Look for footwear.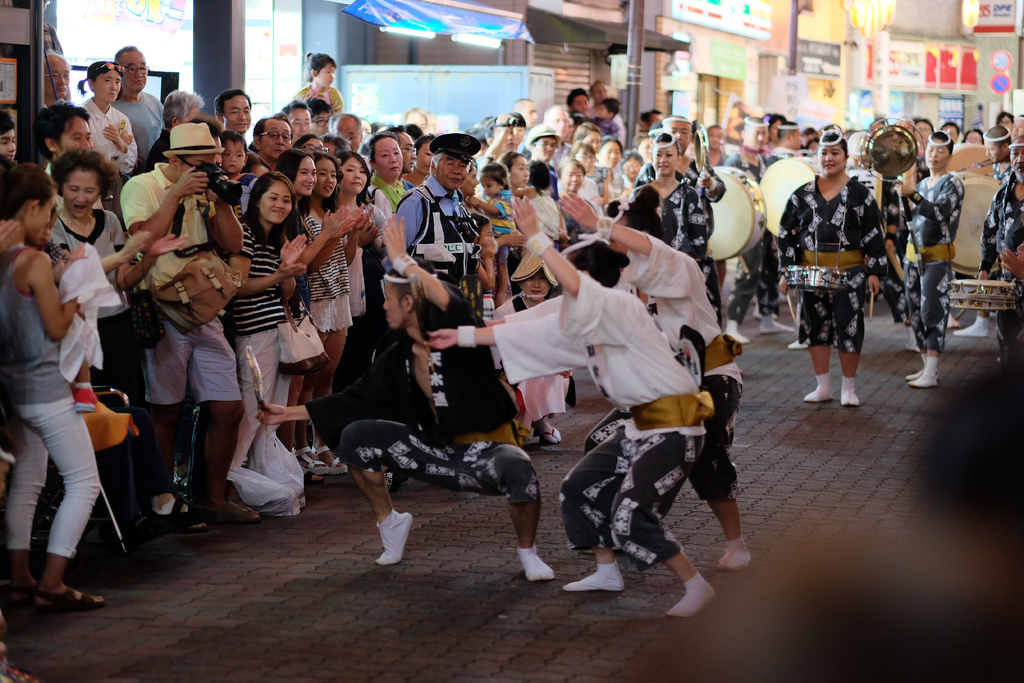
Found: detection(34, 584, 105, 619).
